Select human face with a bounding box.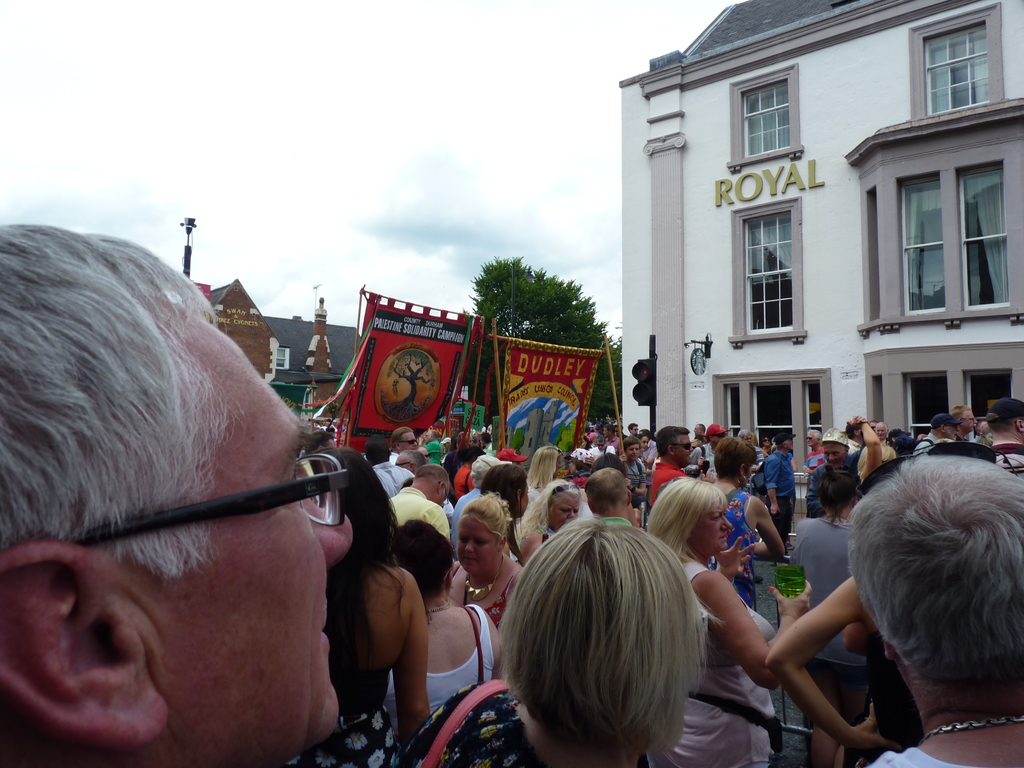
[x1=945, y1=427, x2=959, y2=443].
